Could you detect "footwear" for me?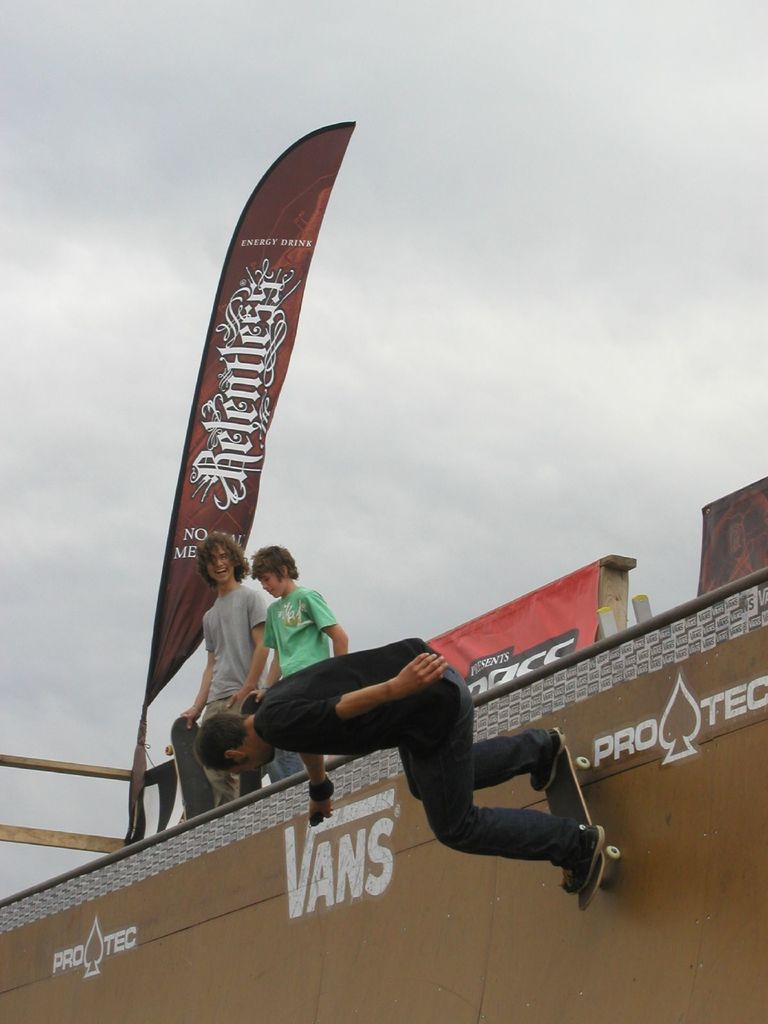
Detection result: Rect(562, 819, 605, 898).
